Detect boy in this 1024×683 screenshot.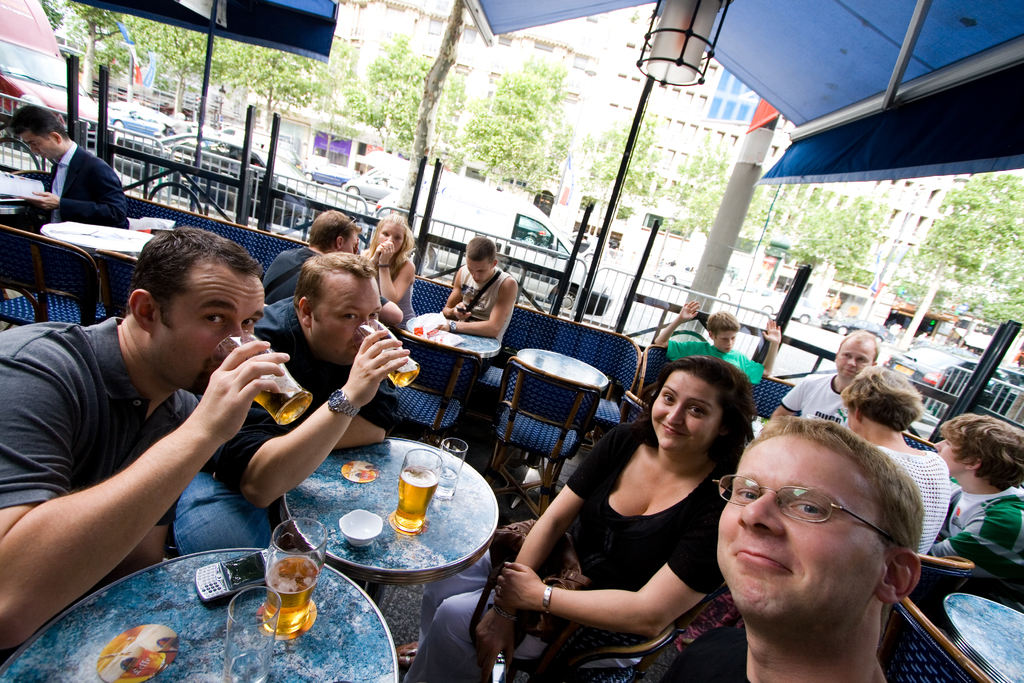
Detection: Rect(917, 404, 1023, 613).
